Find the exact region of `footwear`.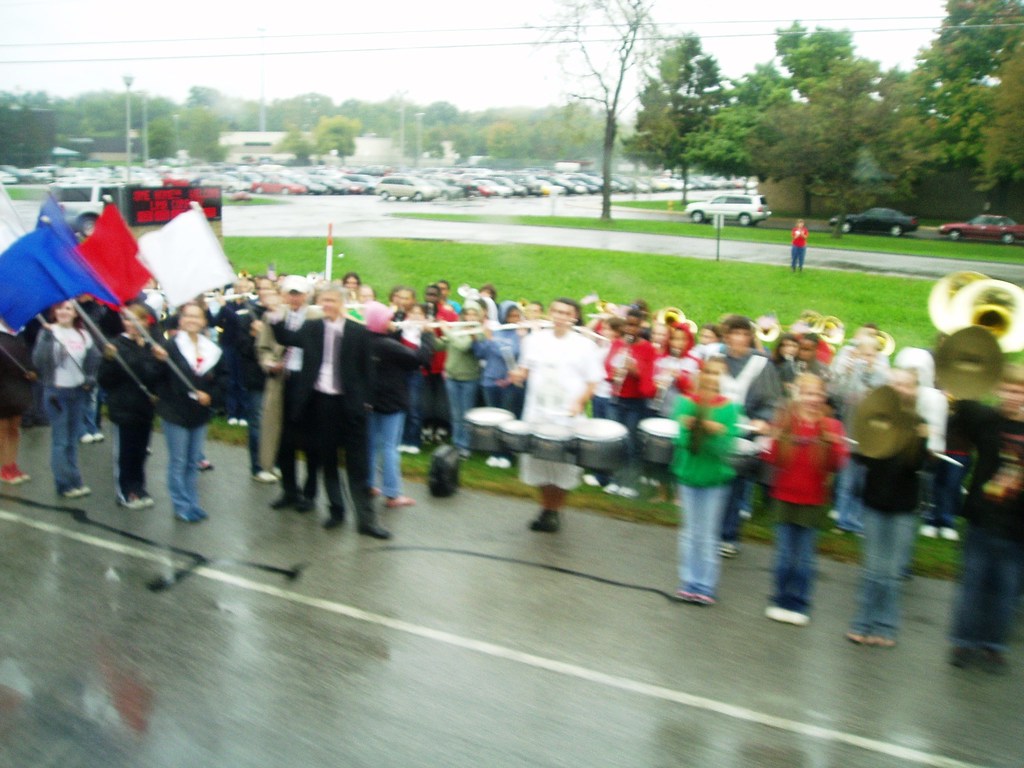
Exact region: locate(193, 504, 209, 518).
